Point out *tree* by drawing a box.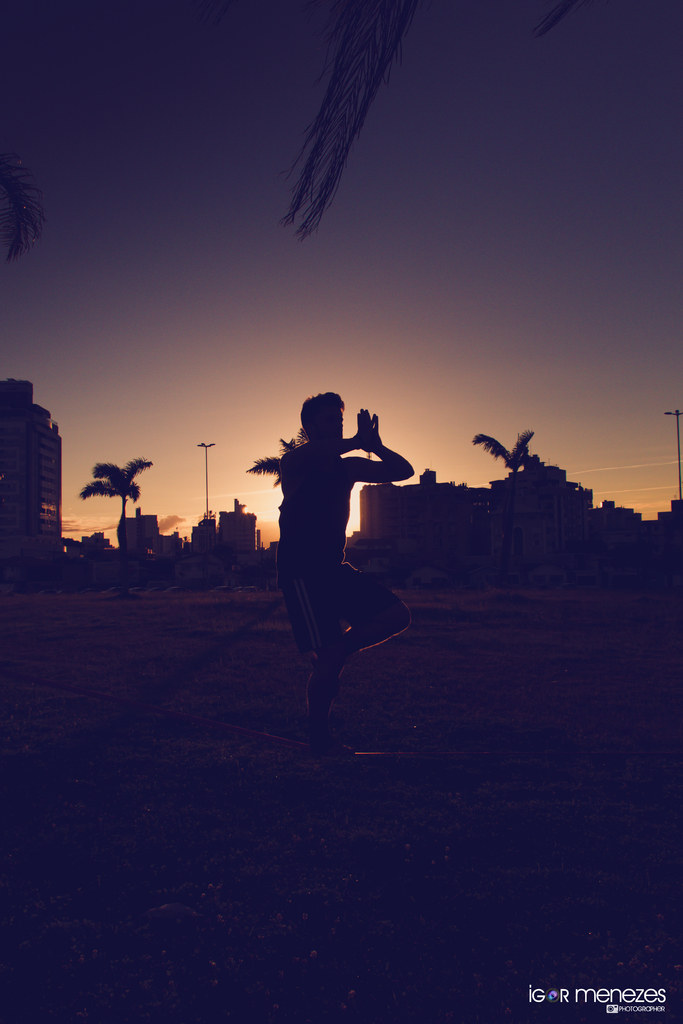
72:451:154:518.
